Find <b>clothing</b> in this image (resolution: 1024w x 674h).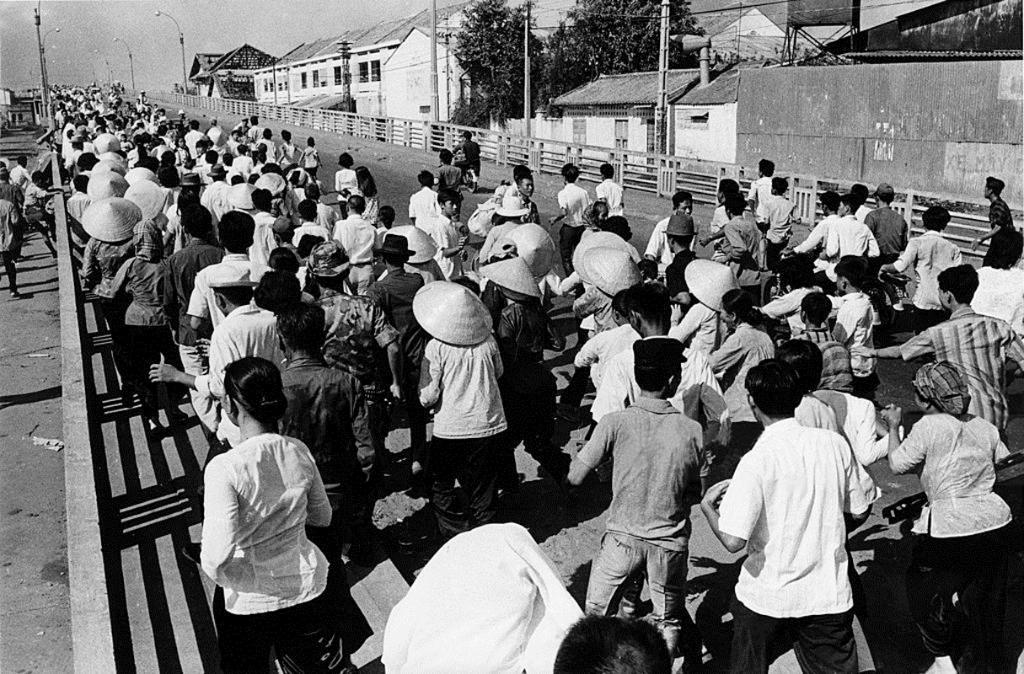
bbox(202, 431, 357, 673).
